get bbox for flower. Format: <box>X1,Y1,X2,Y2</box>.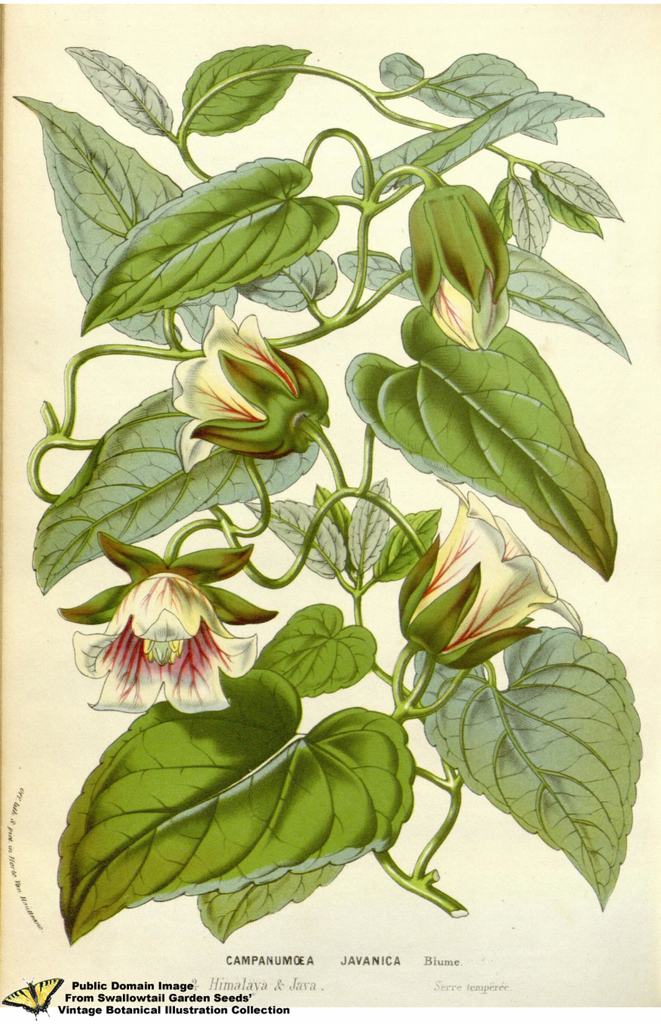
<box>428,274,508,353</box>.
